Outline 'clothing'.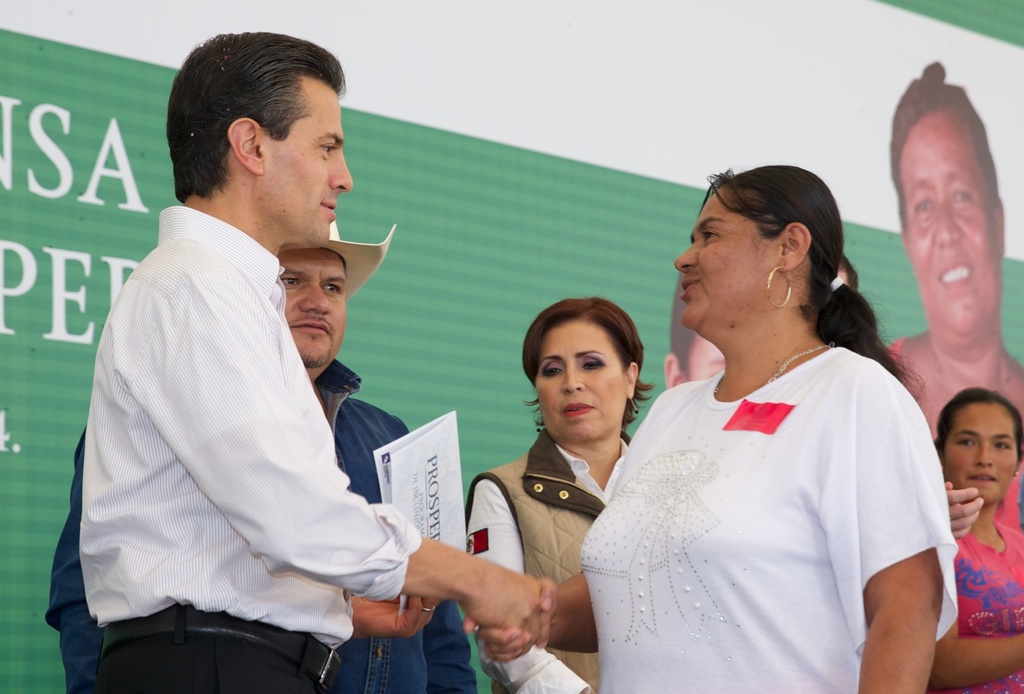
Outline: (79,204,424,693).
